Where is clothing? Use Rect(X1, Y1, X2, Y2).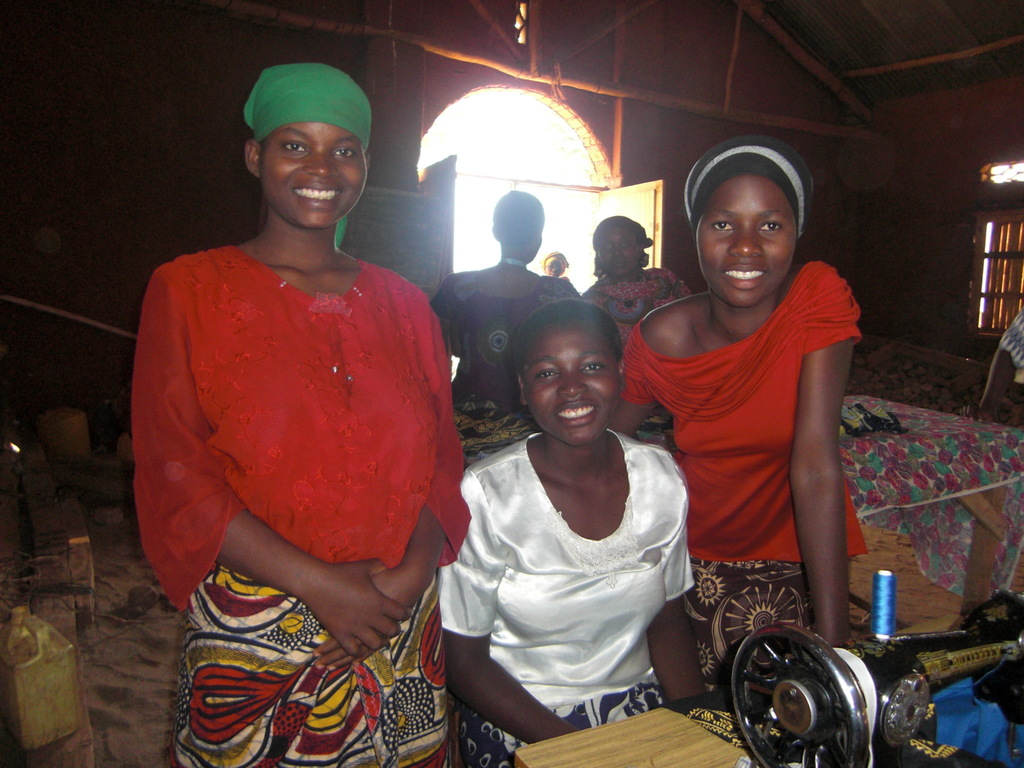
Rect(435, 424, 698, 767).
